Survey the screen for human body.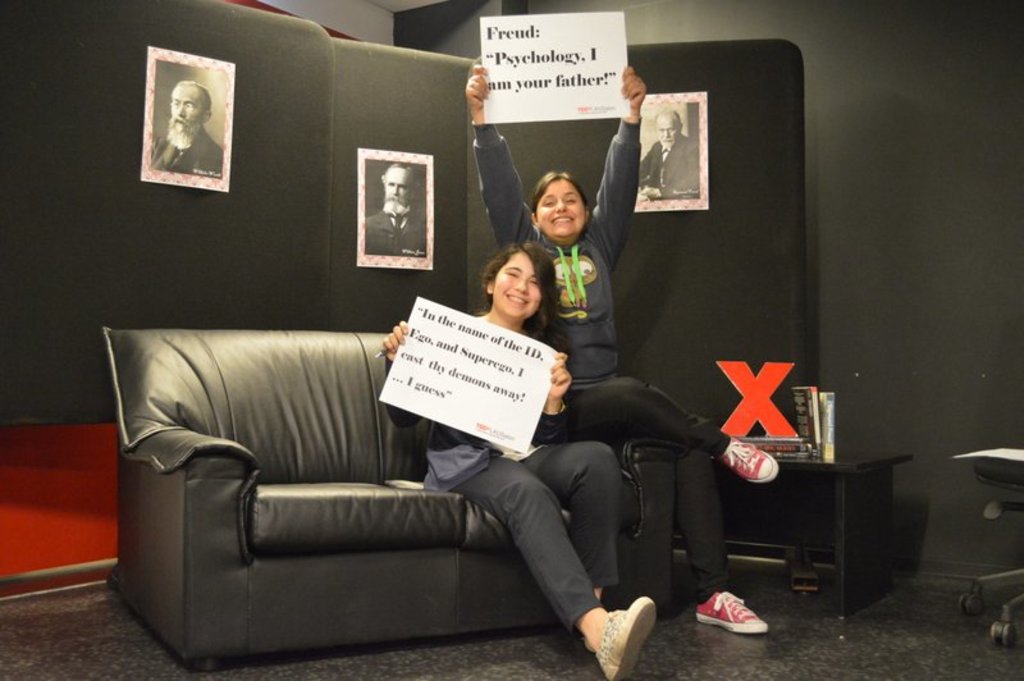
Survey found: BBox(145, 79, 221, 174).
